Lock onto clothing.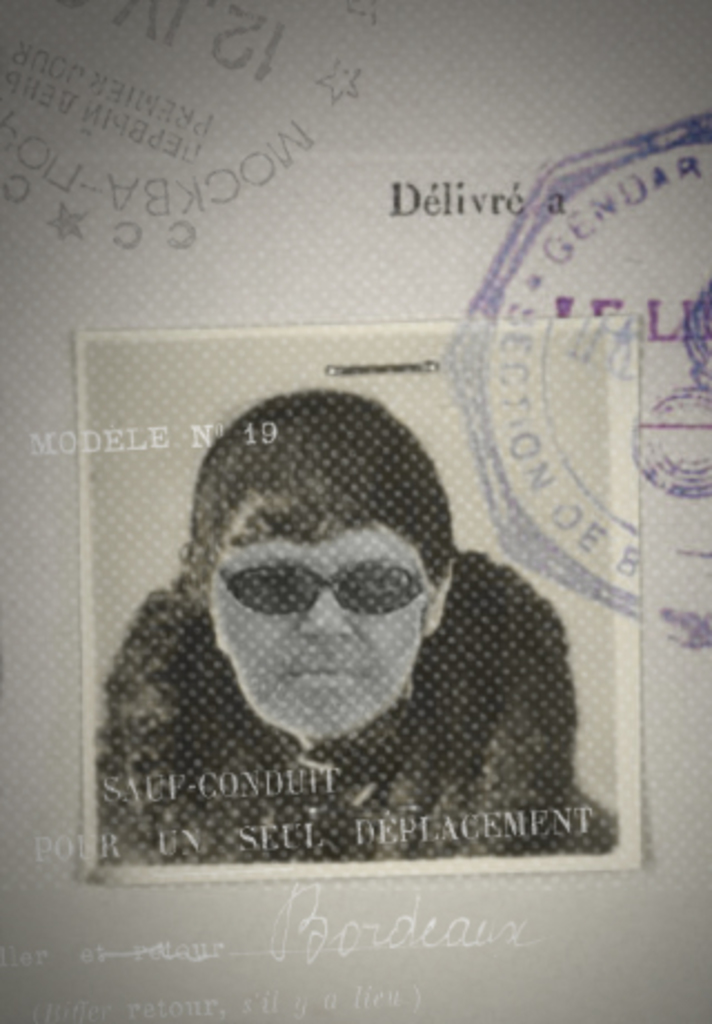
Locked: box=[96, 488, 601, 859].
